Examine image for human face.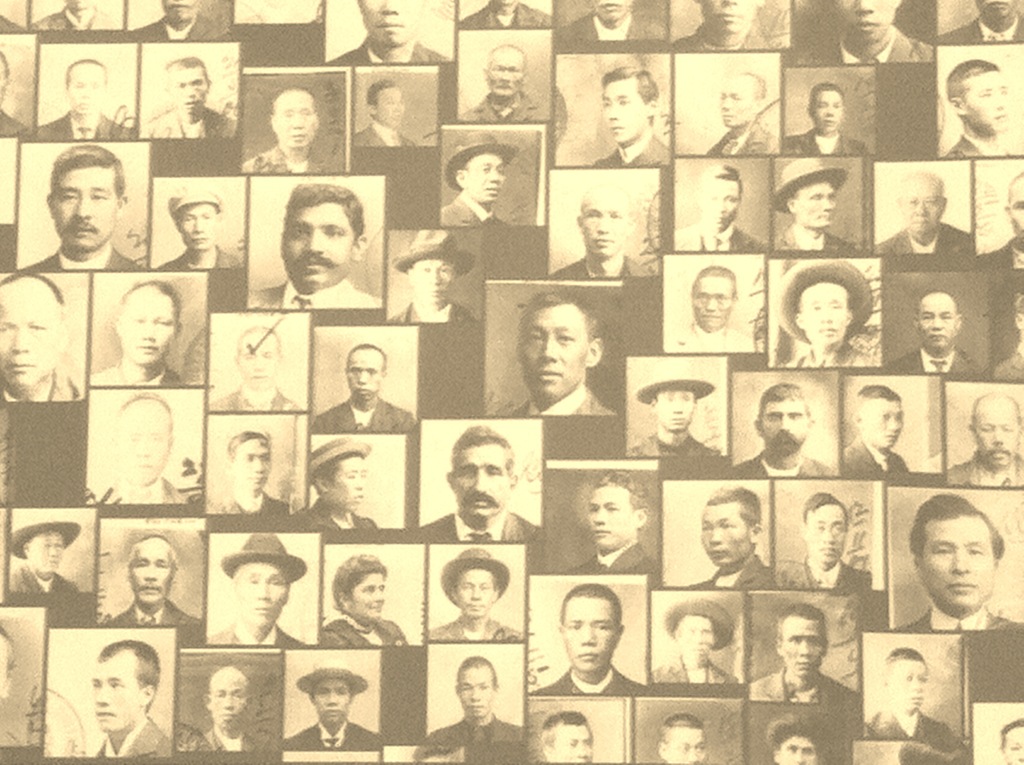
Examination result: 118,289,173,366.
